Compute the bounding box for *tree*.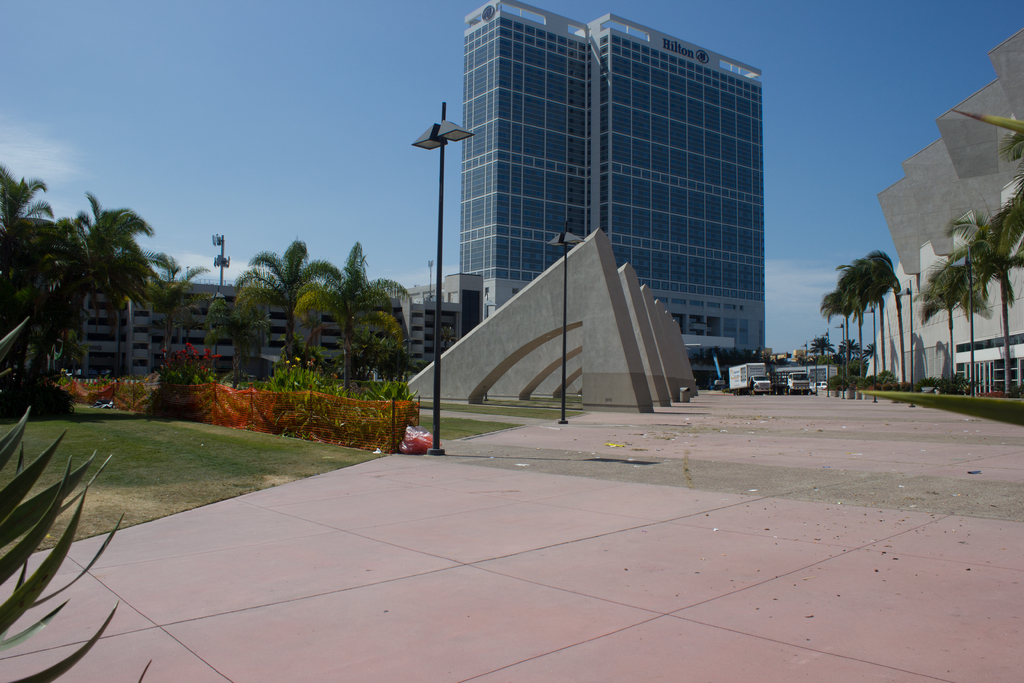
bbox=(62, 185, 179, 383).
